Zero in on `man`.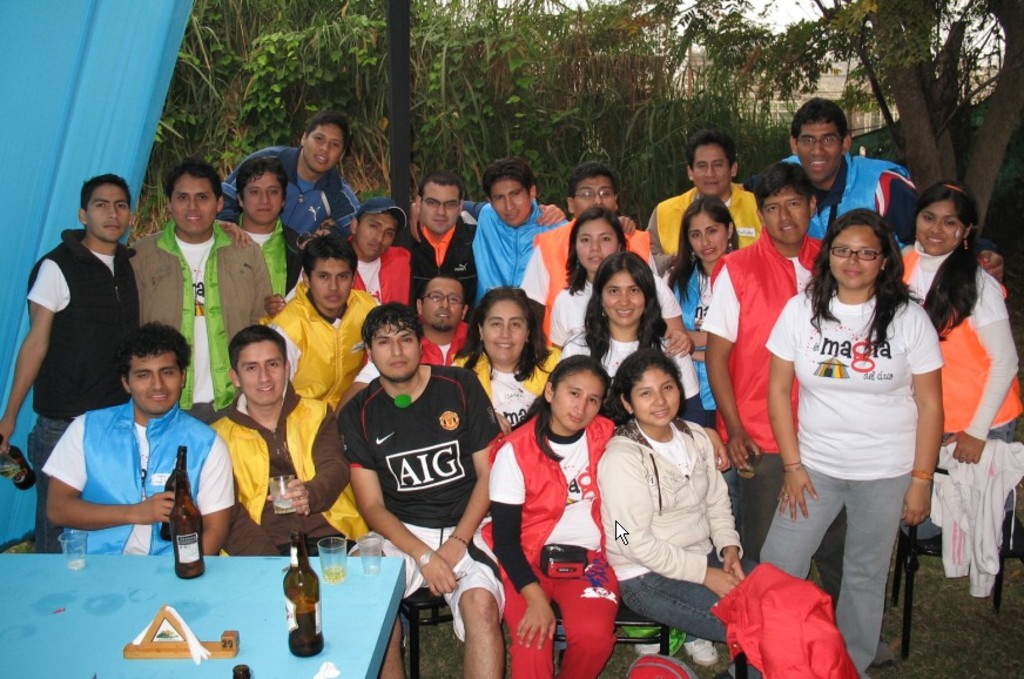
Zeroed in: <region>348, 275, 485, 410</region>.
